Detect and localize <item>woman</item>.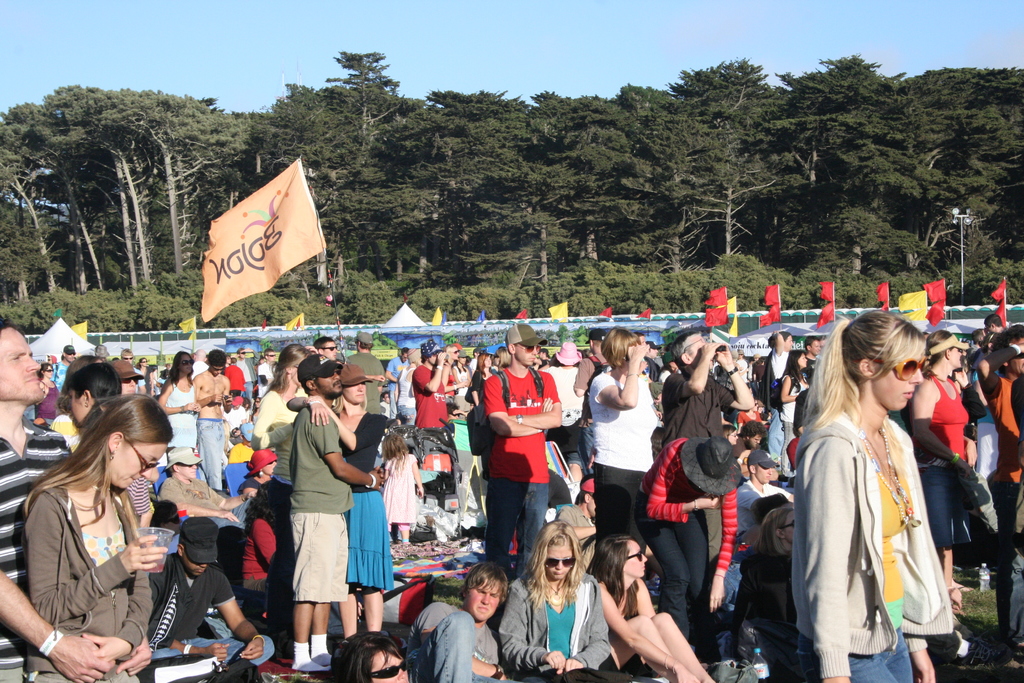
Localized at box(963, 349, 997, 480).
